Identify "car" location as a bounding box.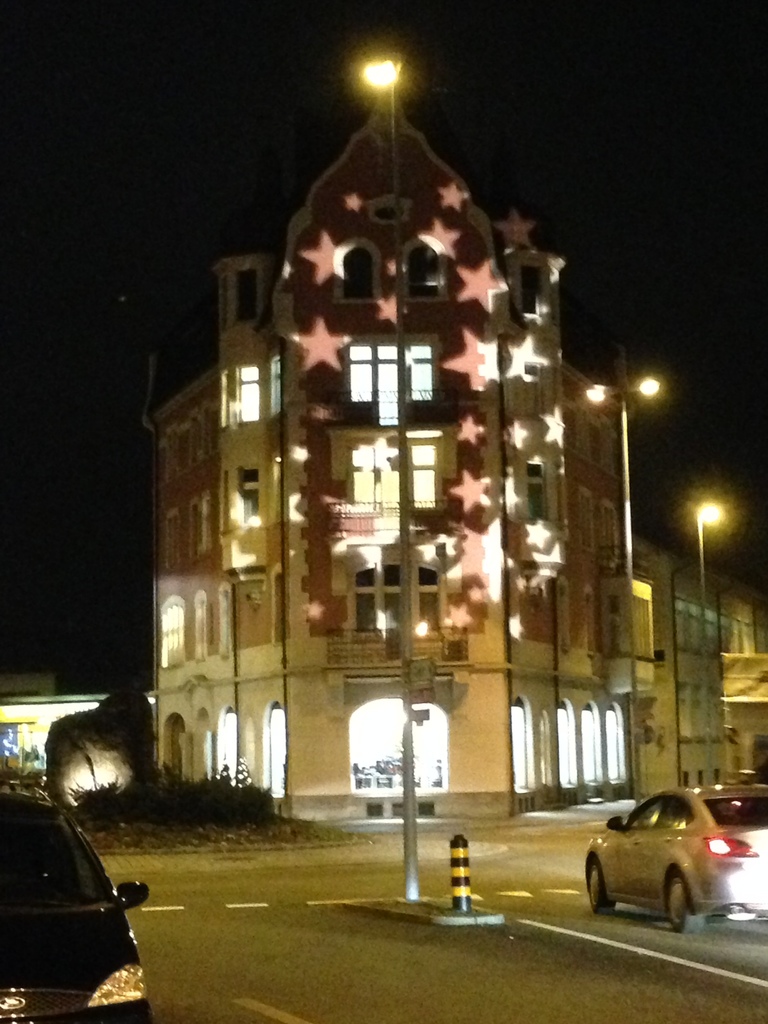
bbox=(578, 785, 767, 948).
